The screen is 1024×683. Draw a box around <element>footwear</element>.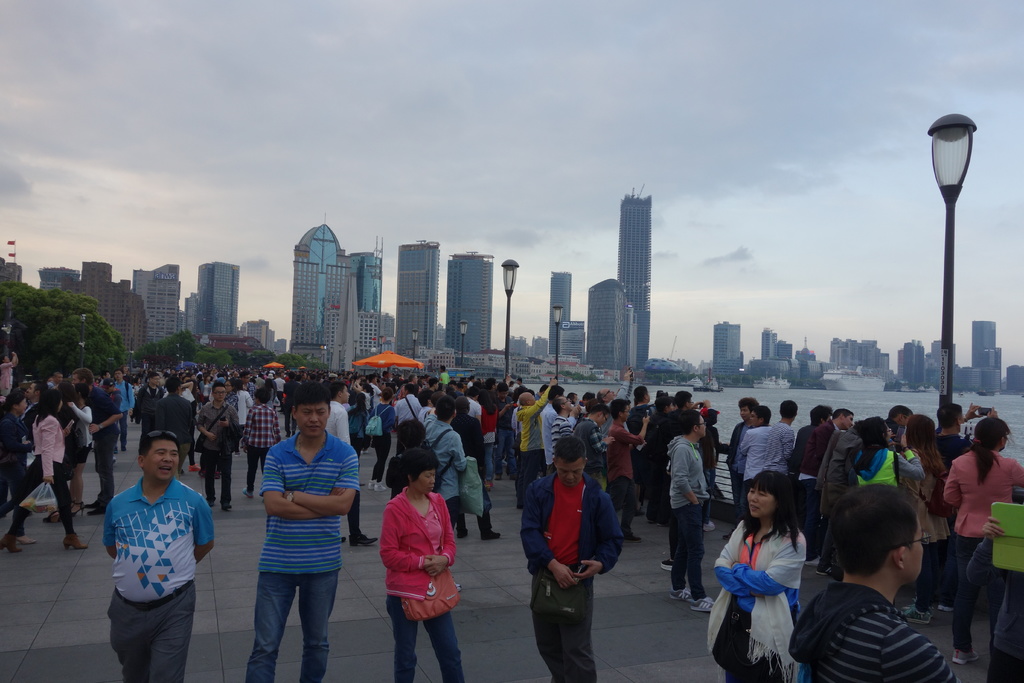
x1=495, y1=475, x2=502, y2=482.
